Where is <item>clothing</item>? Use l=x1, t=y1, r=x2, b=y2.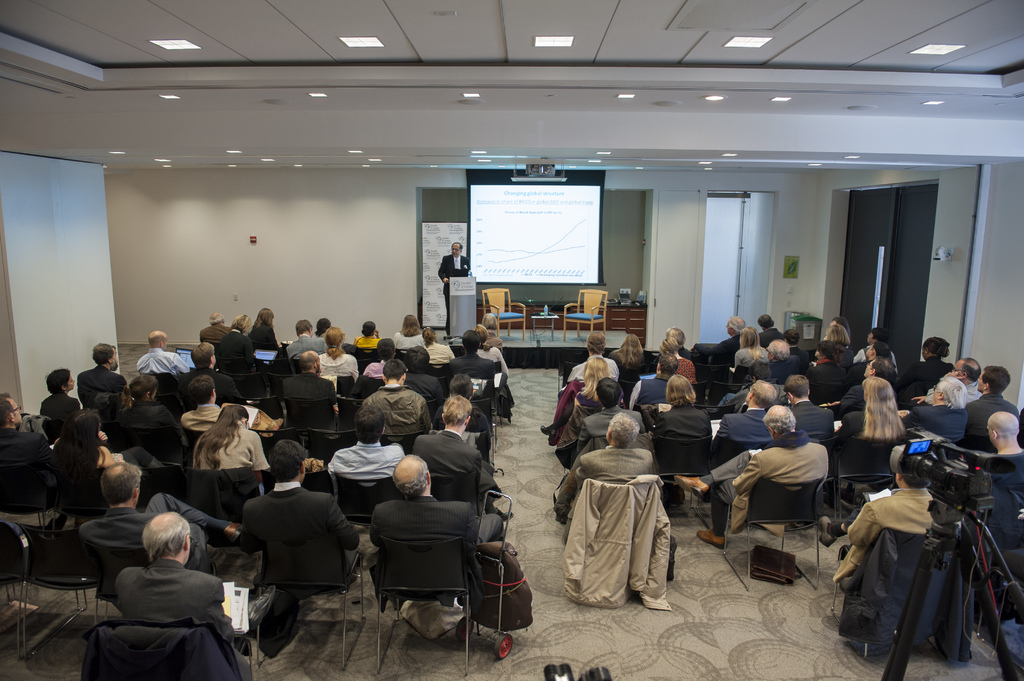
l=548, t=439, r=653, b=520.
